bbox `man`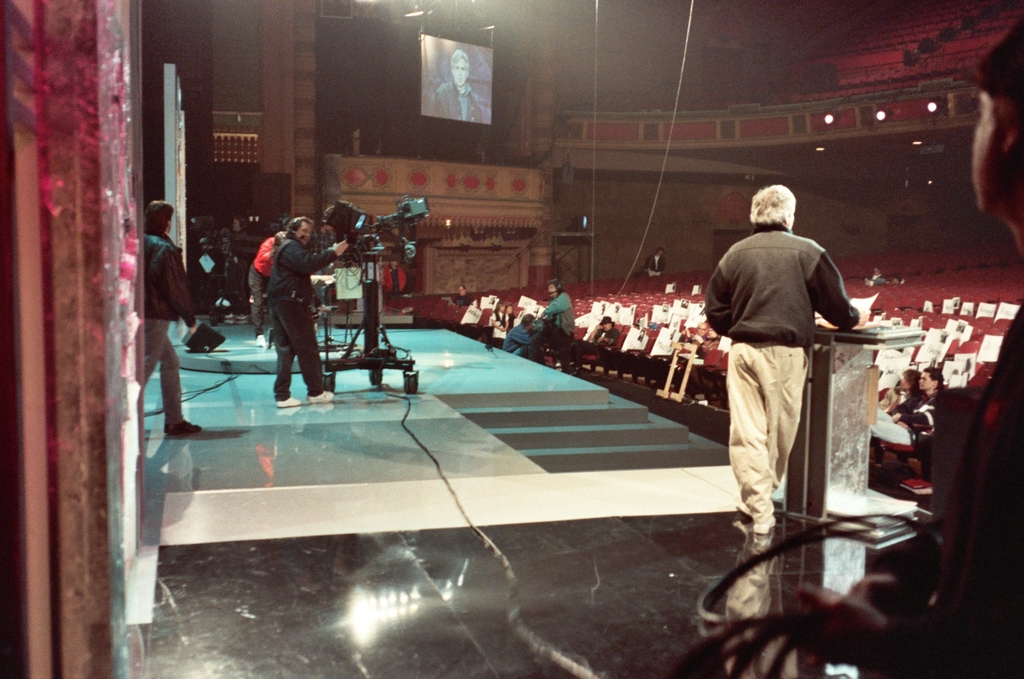
select_region(145, 200, 203, 435)
